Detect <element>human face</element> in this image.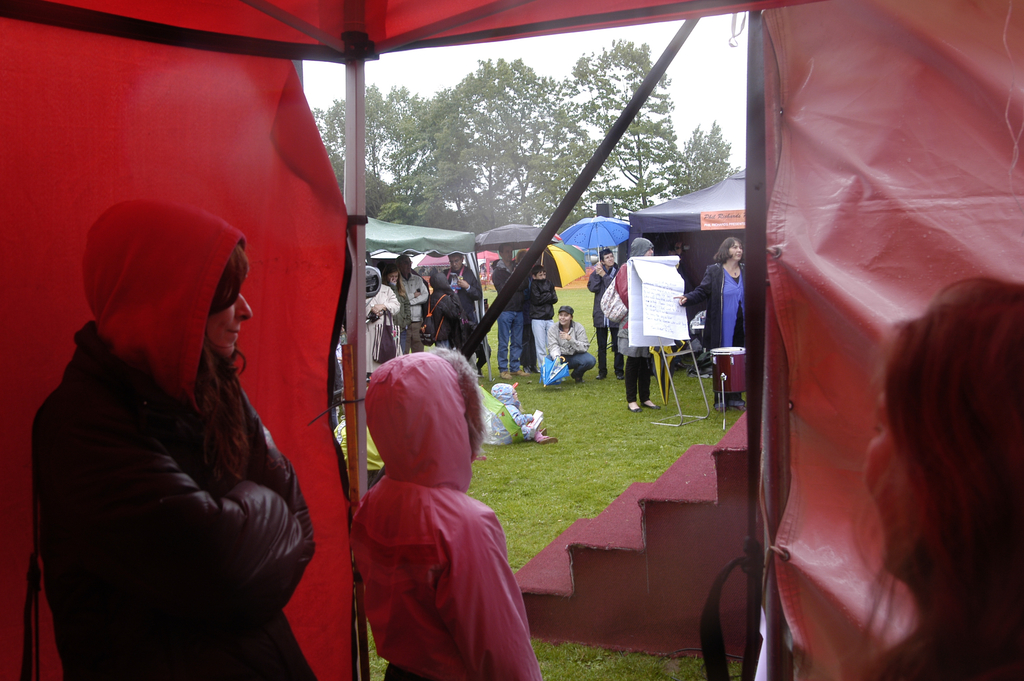
Detection: pyautogui.locateOnScreen(513, 388, 518, 398).
